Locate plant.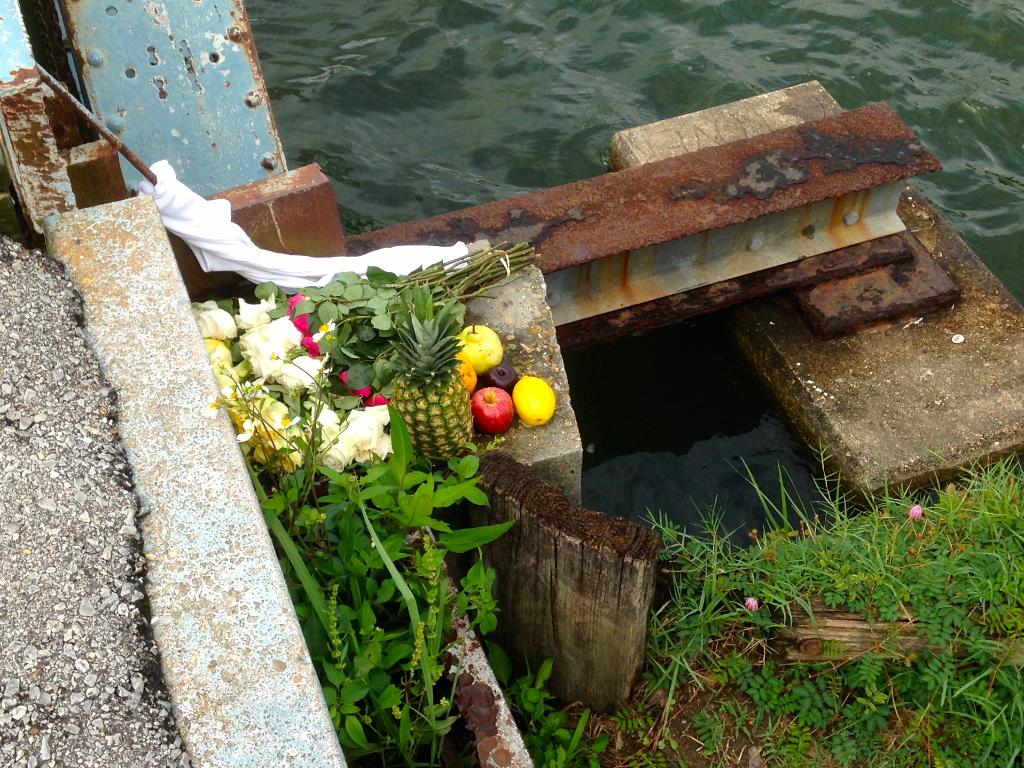
Bounding box: (x1=245, y1=397, x2=486, y2=767).
